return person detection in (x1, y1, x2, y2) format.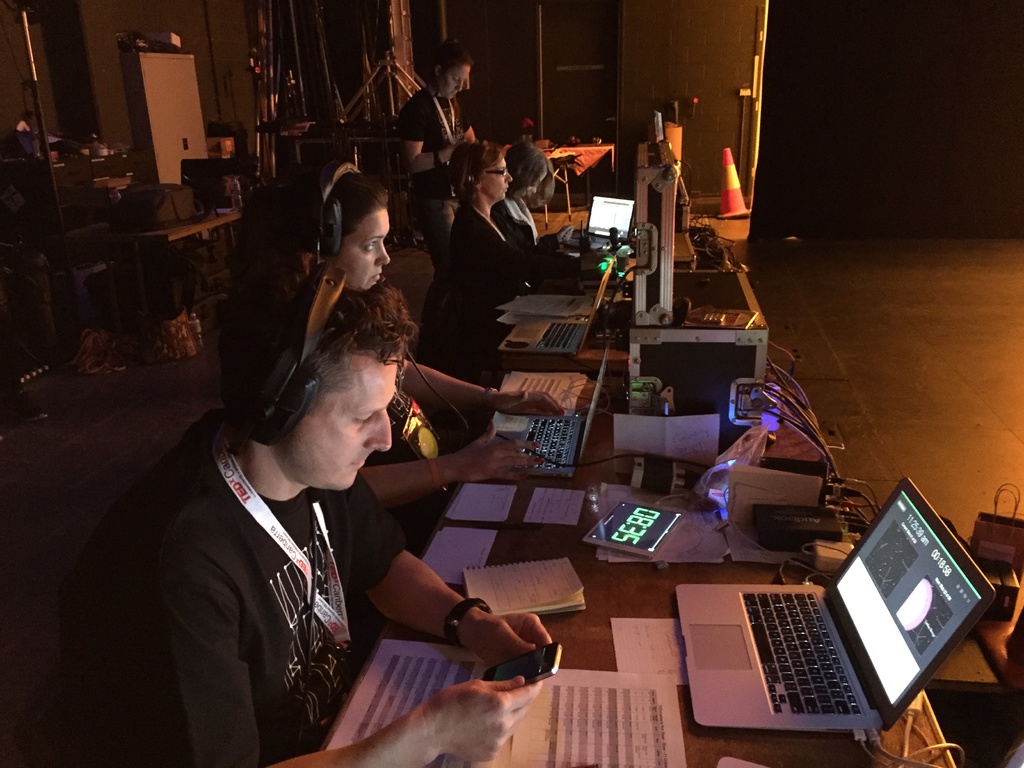
(244, 154, 580, 555).
